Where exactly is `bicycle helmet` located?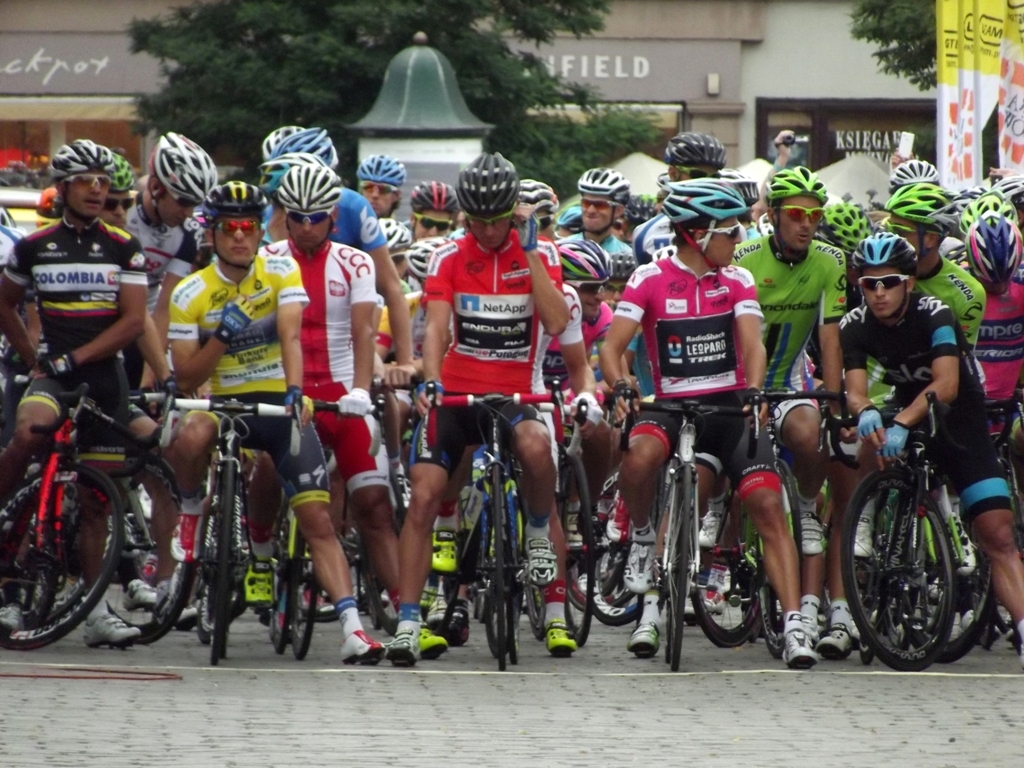
Its bounding box is bbox=[855, 237, 905, 271].
